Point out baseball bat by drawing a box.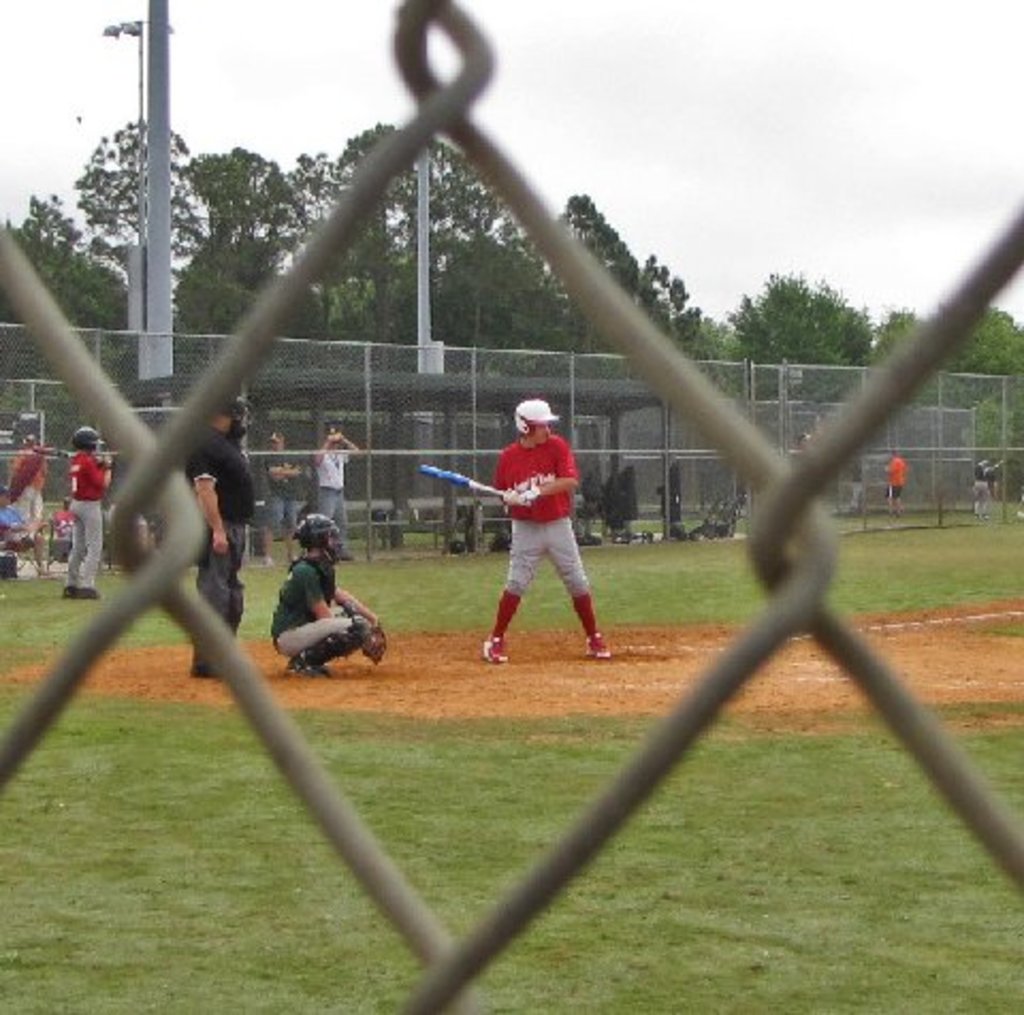
rect(418, 465, 516, 495).
